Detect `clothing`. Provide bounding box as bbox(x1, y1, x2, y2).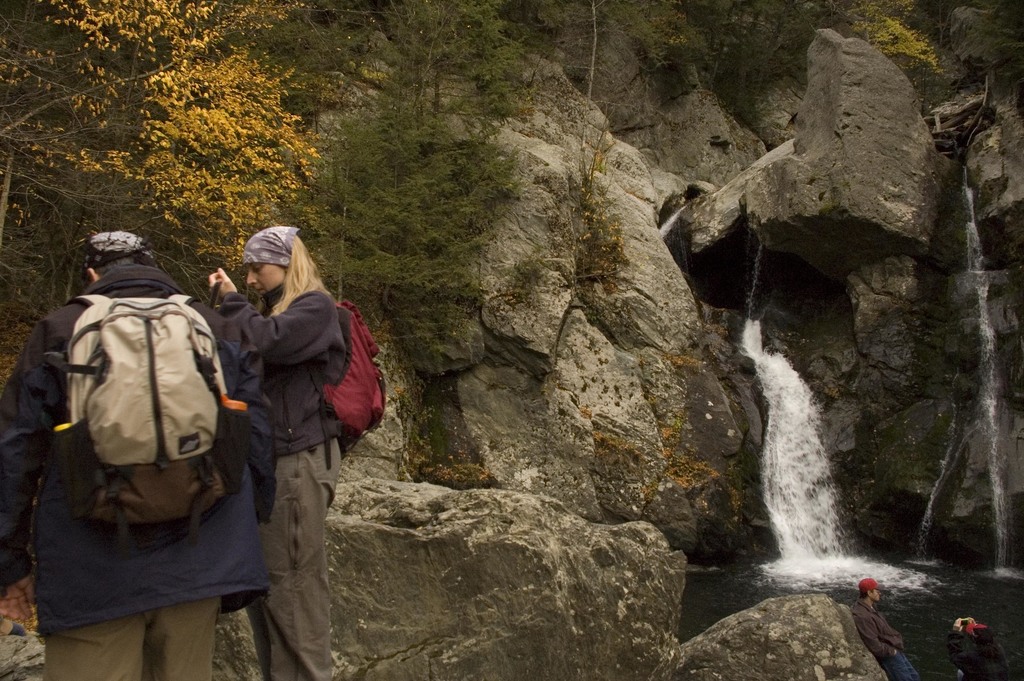
bbox(219, 287, 355, 680).
